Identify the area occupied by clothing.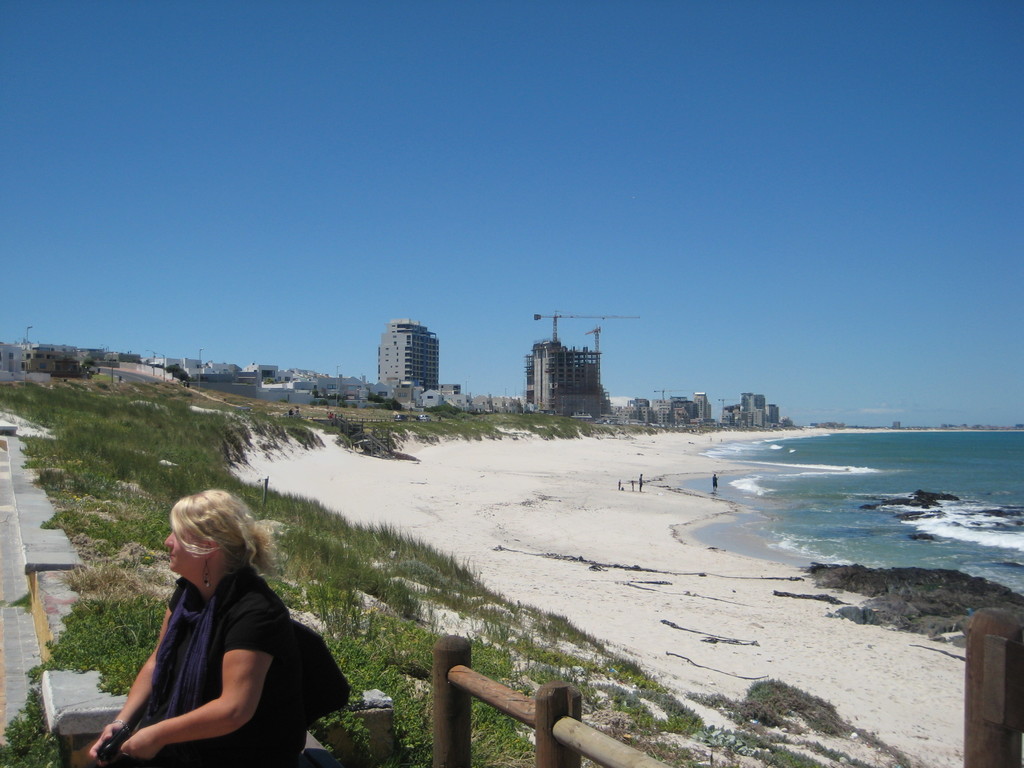
Area: x1=99, y1=538, x2=323, y2=753.
